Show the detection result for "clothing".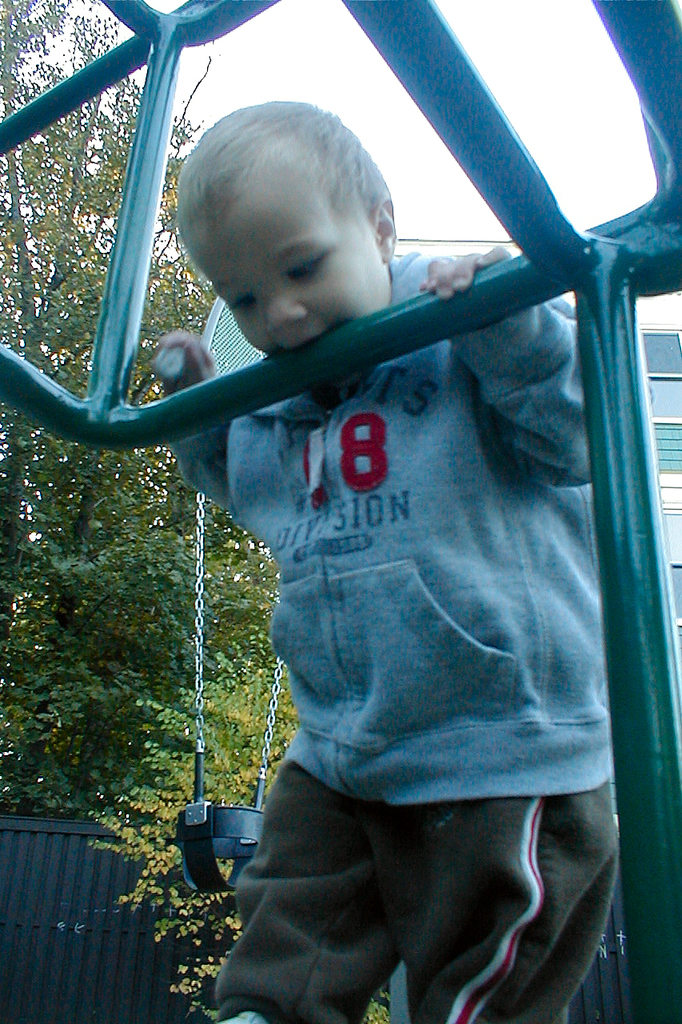
BBox(94, 103, 644, 968).
